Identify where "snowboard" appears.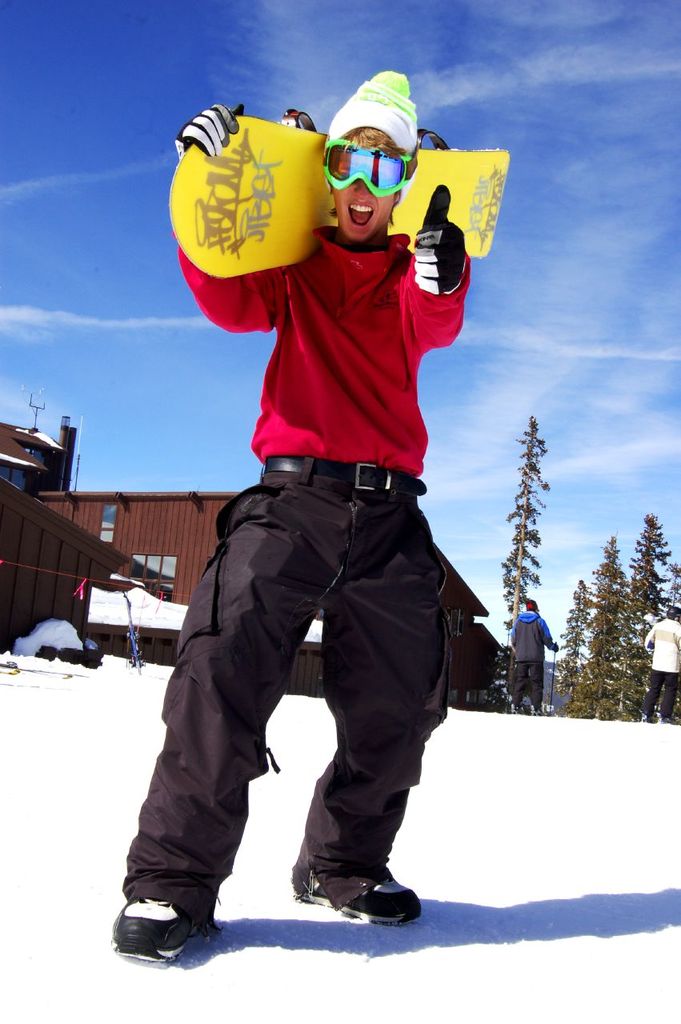
Appears at 169:108:511:281.
